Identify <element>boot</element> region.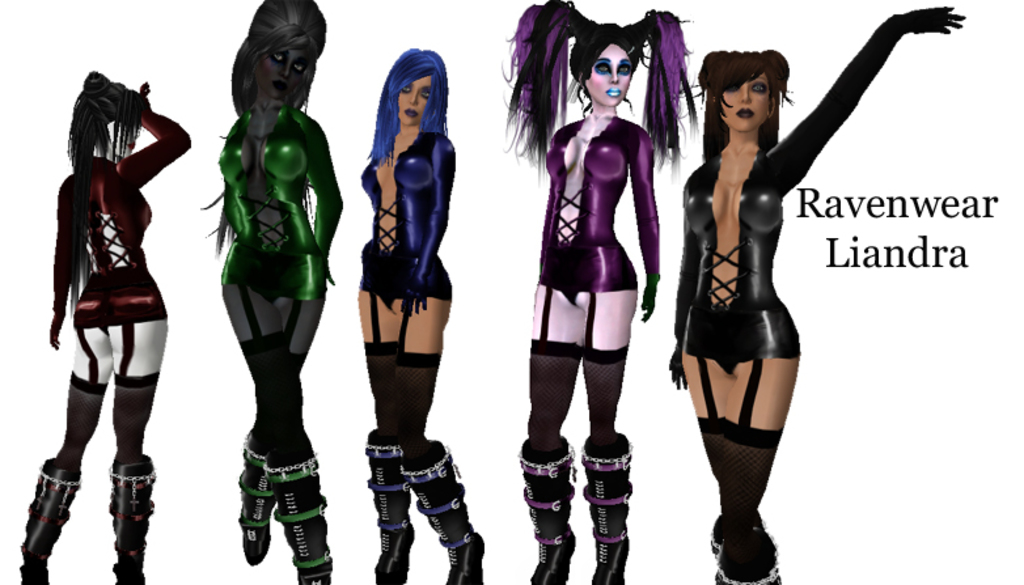
Region: locate(272, 452, 339, 584).
